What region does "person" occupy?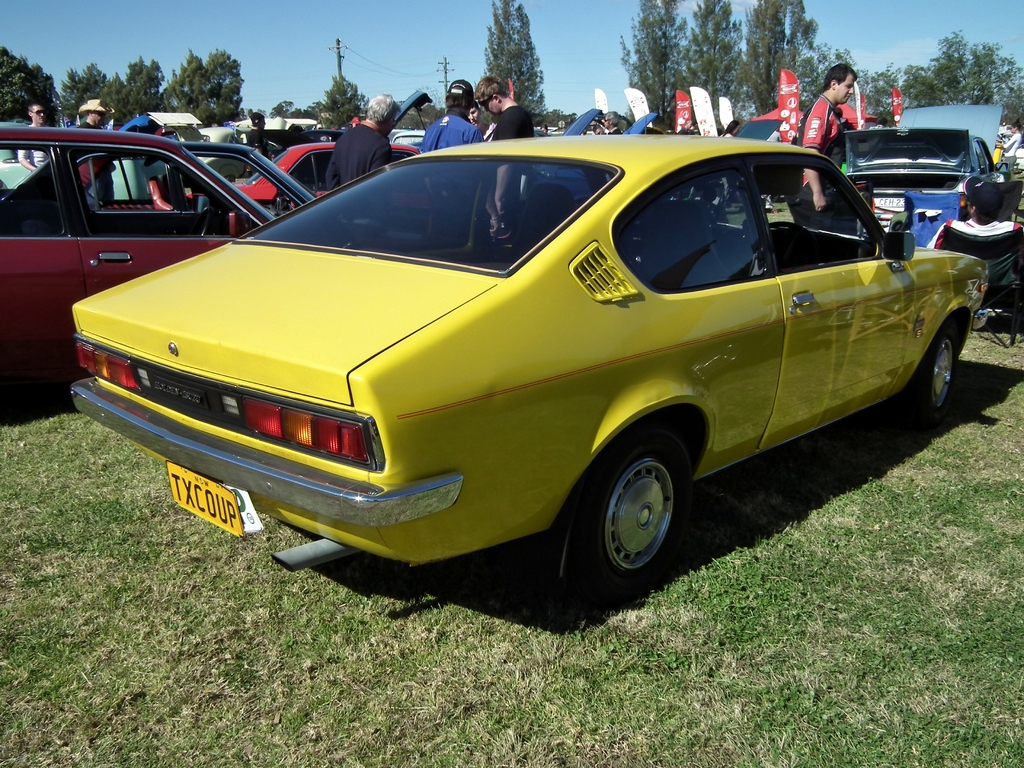
[598, 108, 628, 142].
